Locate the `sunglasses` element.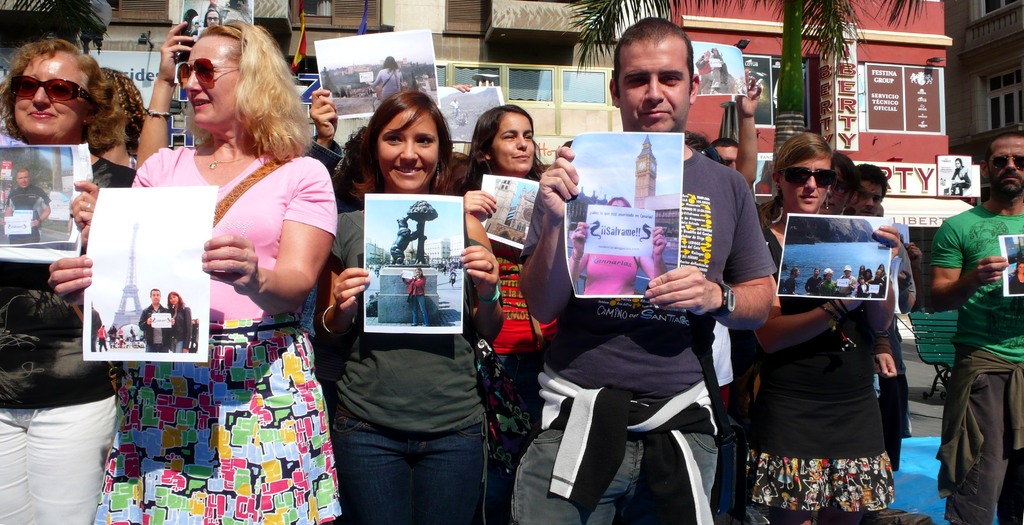
Element bbox: BBox(179, 58, 244, 87).
